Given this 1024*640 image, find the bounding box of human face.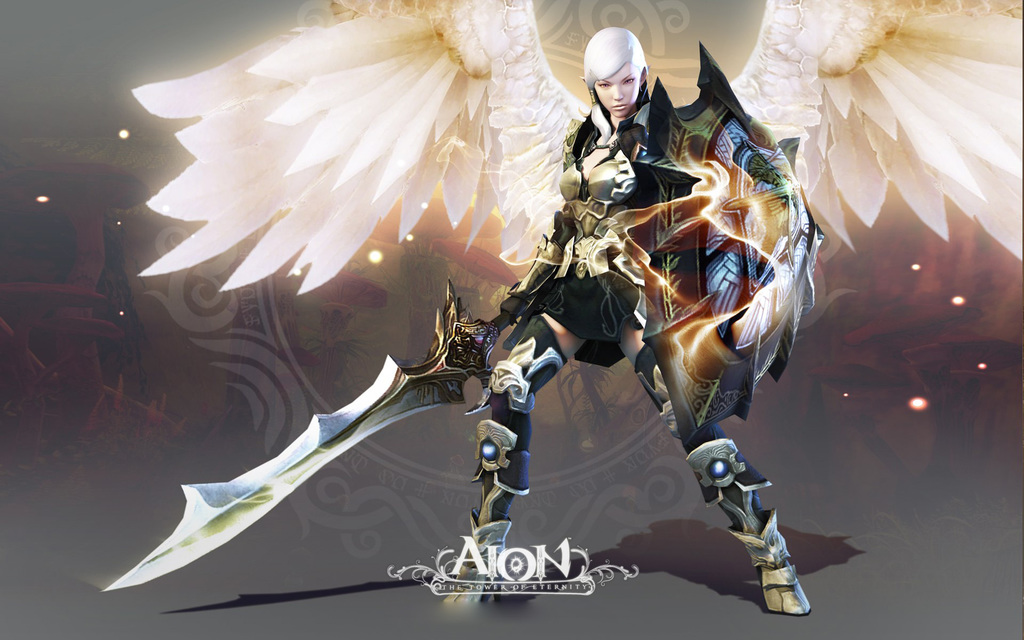
(595,60,637,119).
